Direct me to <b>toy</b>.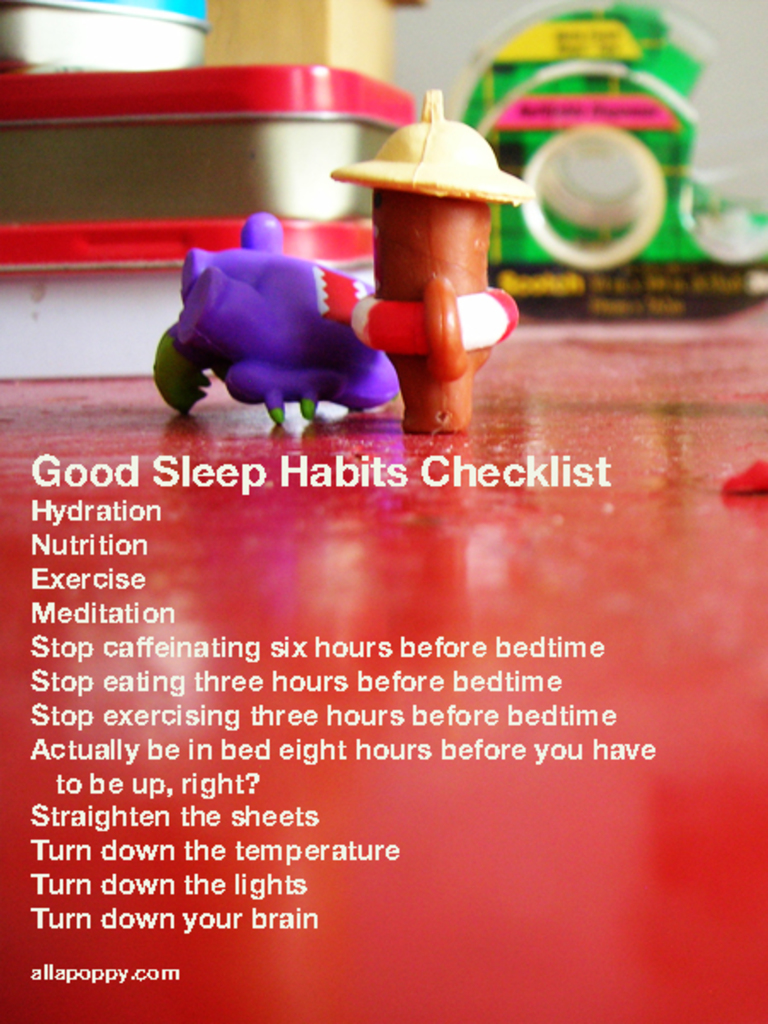
Direction: 128, 210, 408, 435.
